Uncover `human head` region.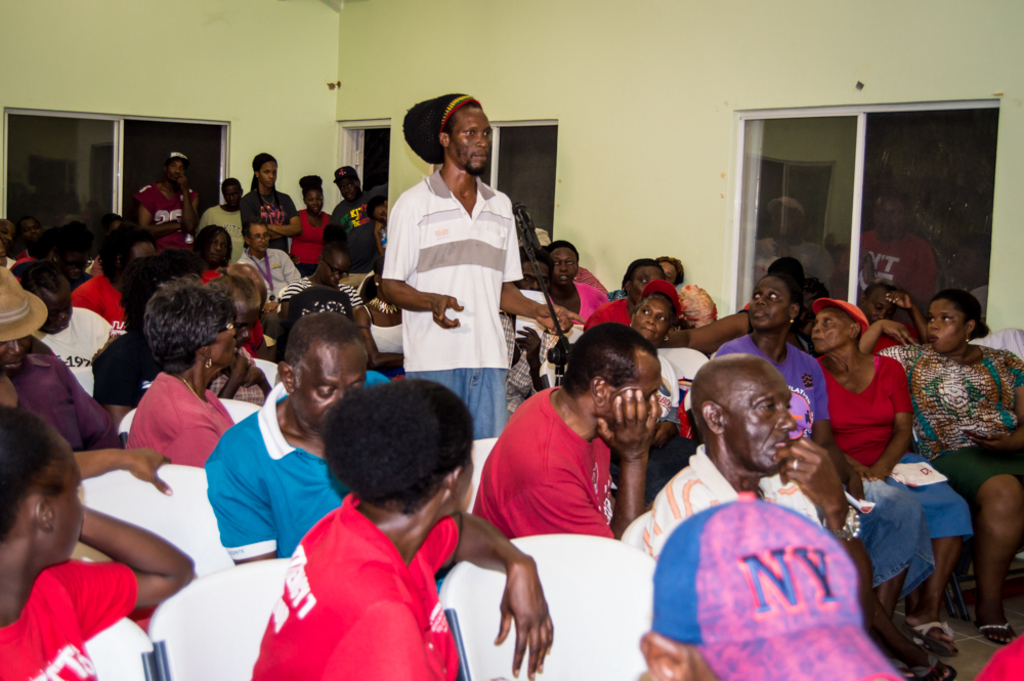
Uncovered: 546:240:577:284.
